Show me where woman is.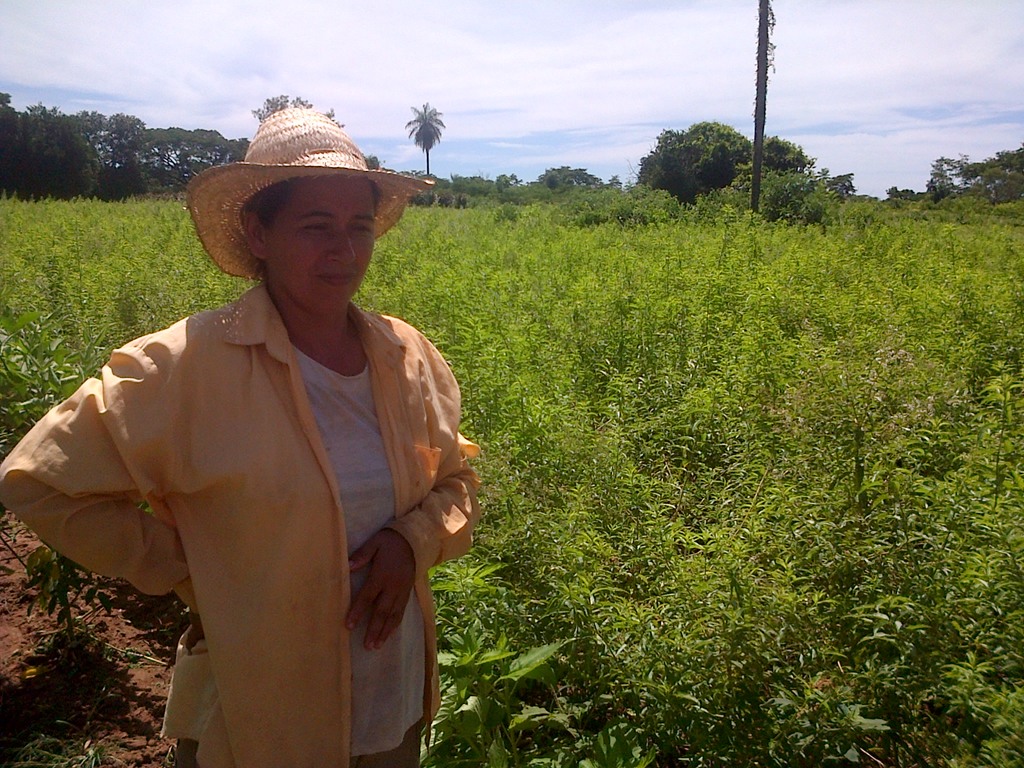
woman is at 51:120:468:758.
